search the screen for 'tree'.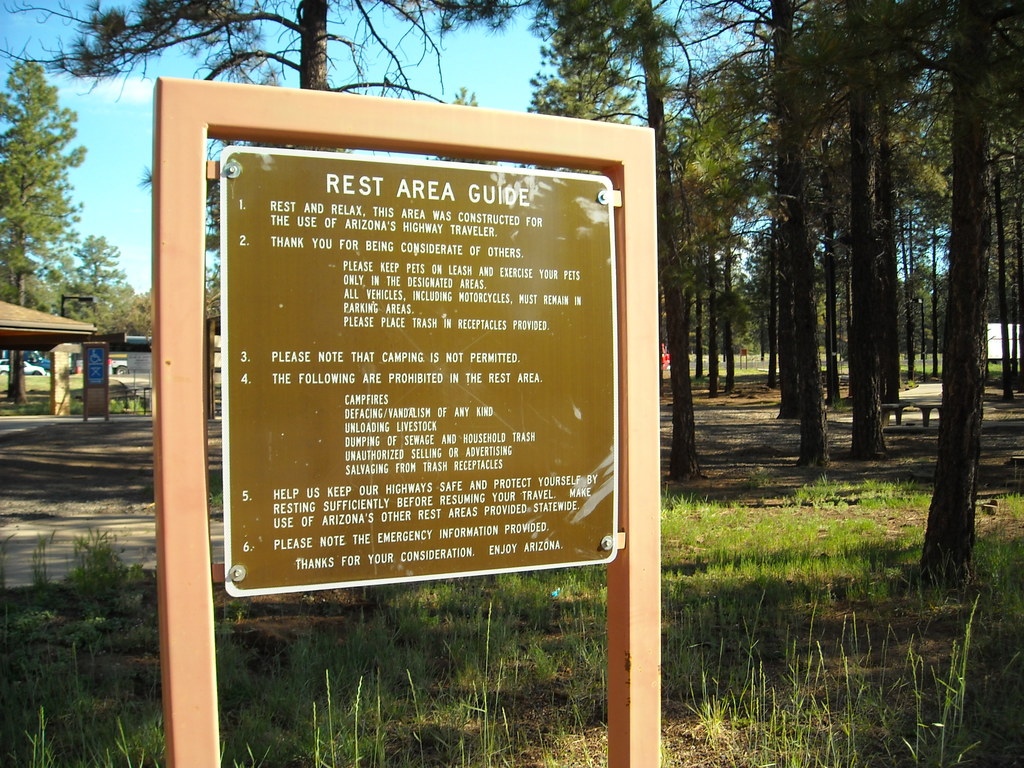
Found at 360:0:534:23.
